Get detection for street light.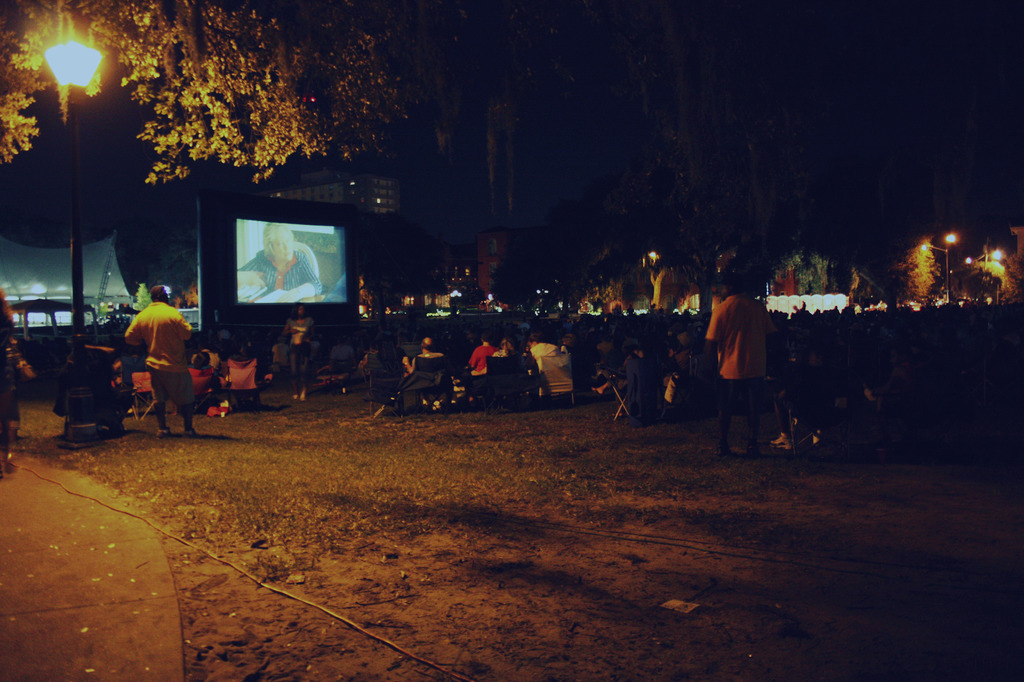
Detection: (x1=450, y1=289, x2=465, y2=310).
